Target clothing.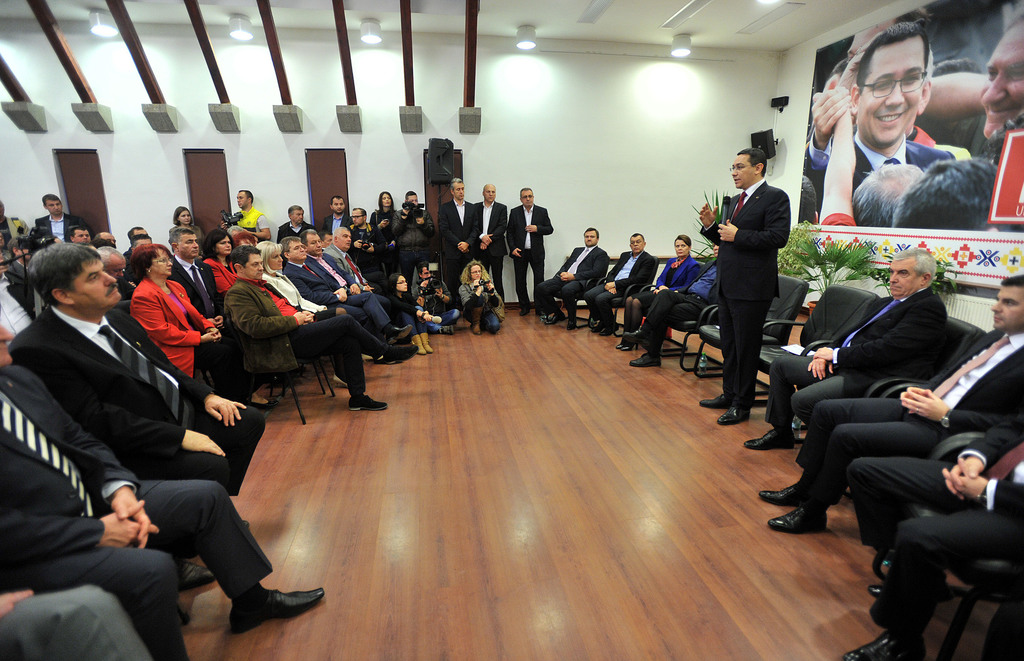
Target region: {"left": 579, "top": 245, "right": 665, "bottom": 334}.
